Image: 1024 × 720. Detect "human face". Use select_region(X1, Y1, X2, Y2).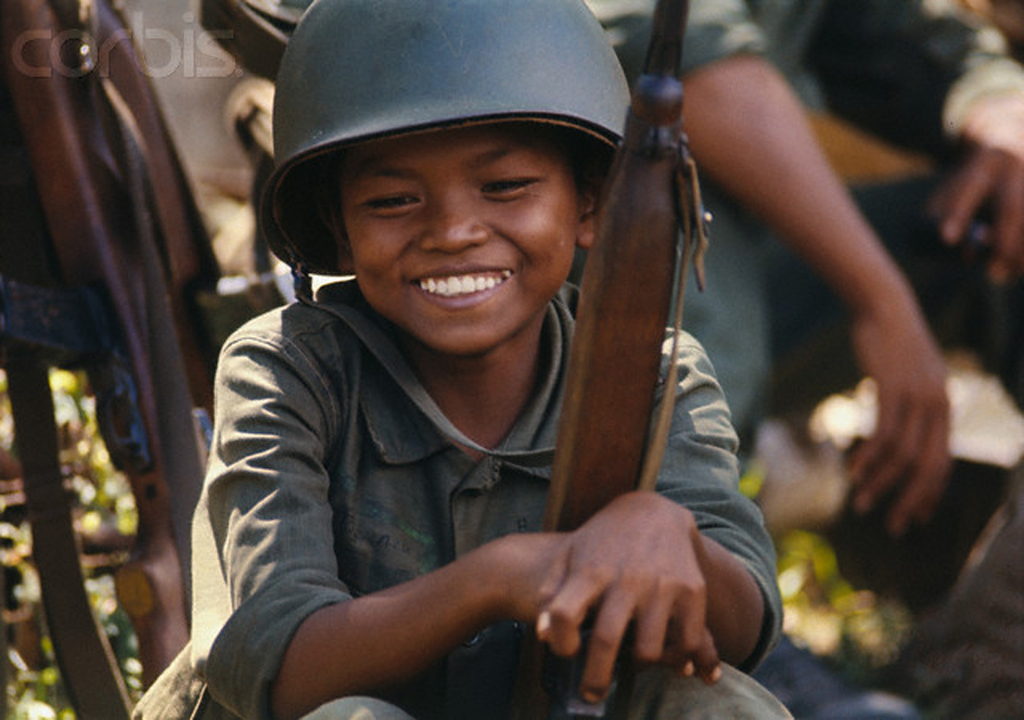
select_region(339, 142, 575, 355).
